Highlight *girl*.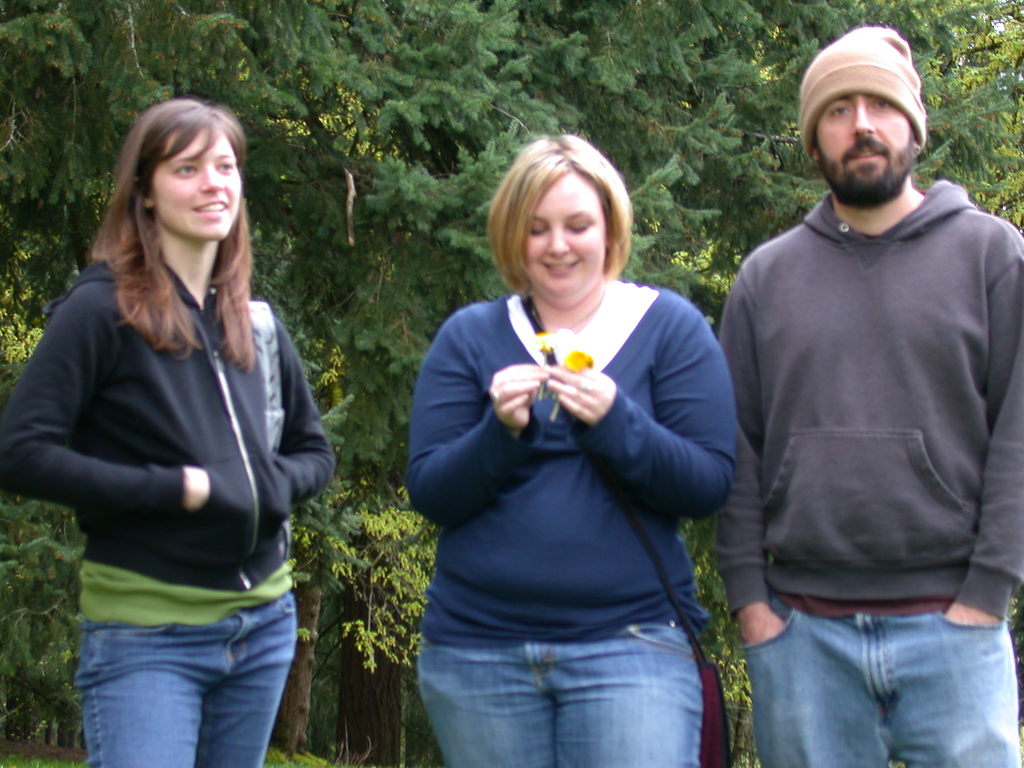
Highlighted region: 0 94 333 767.
